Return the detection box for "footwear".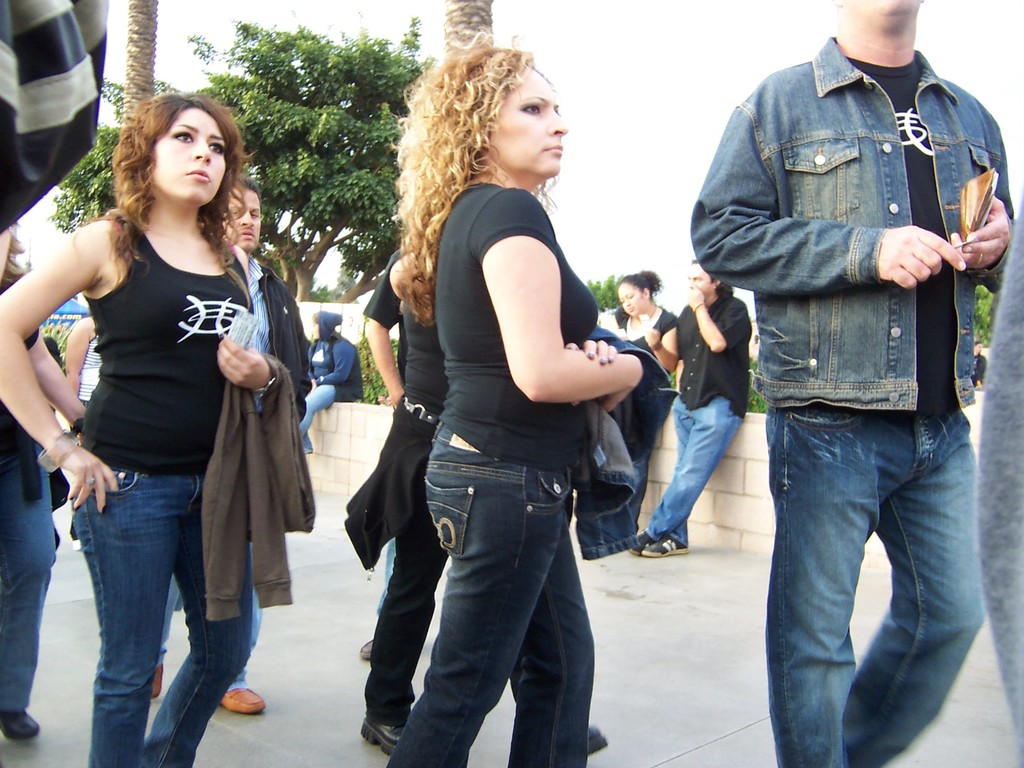
649/537/686/562.
